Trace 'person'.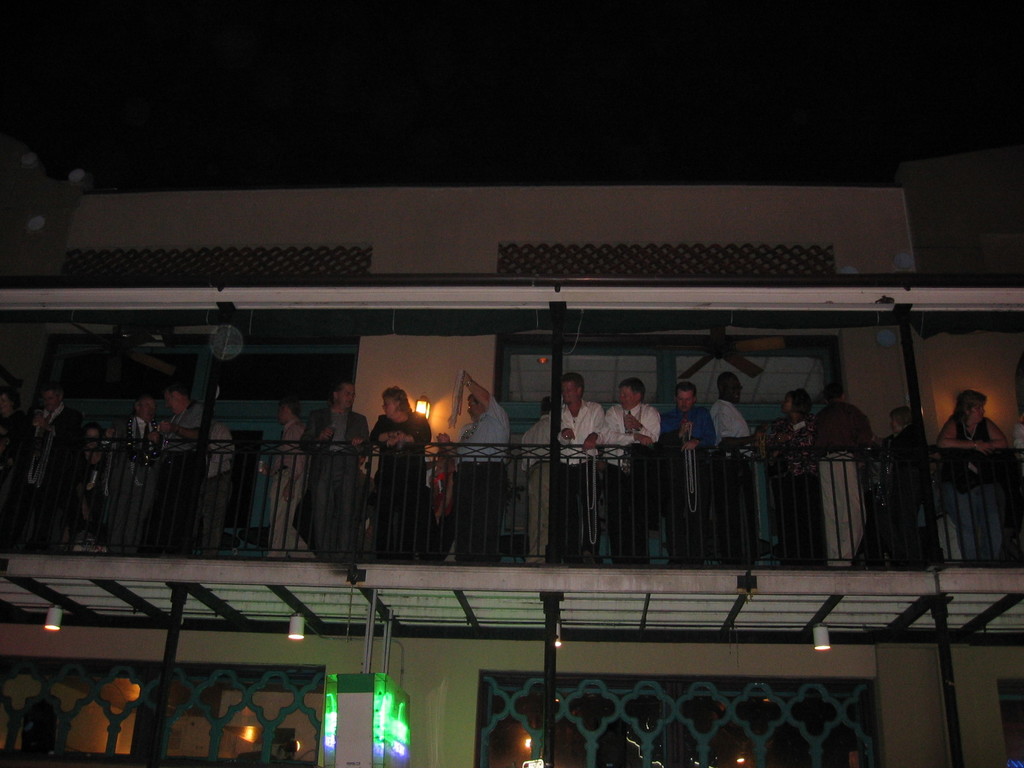
Traced to <box>868,404,931,567</box>.
